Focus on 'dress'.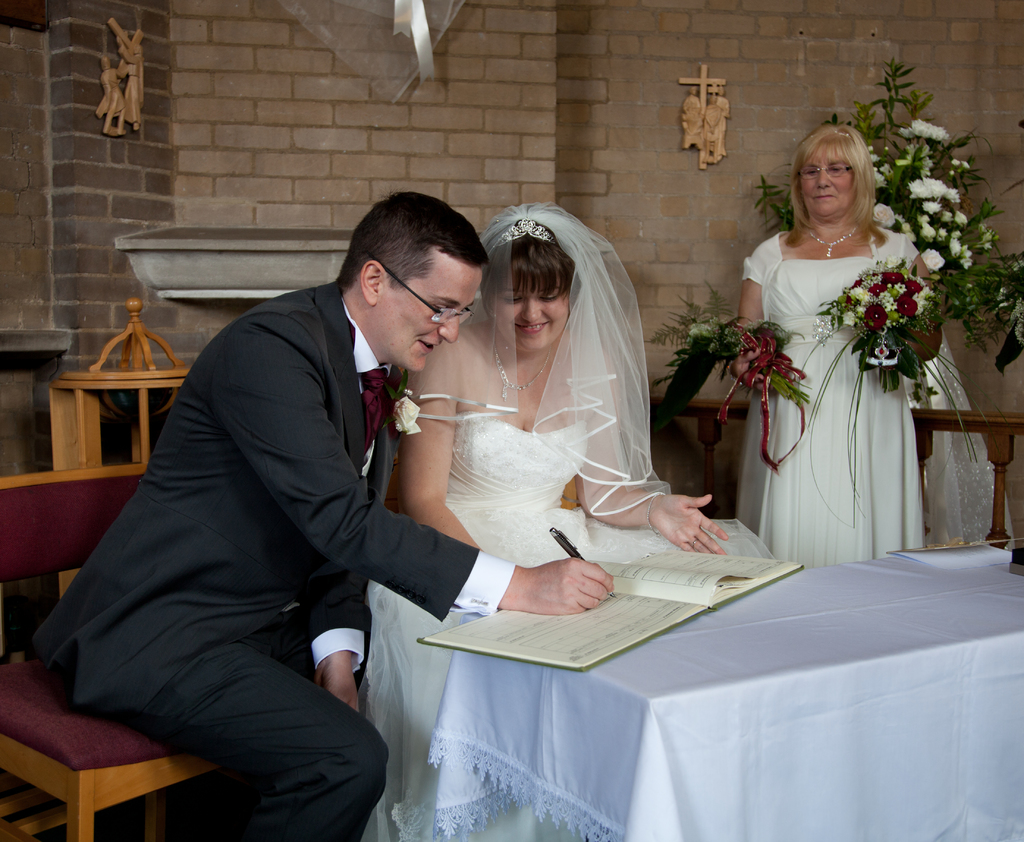
Focused at x1=734, y1=257, x2=927, y2=565.
